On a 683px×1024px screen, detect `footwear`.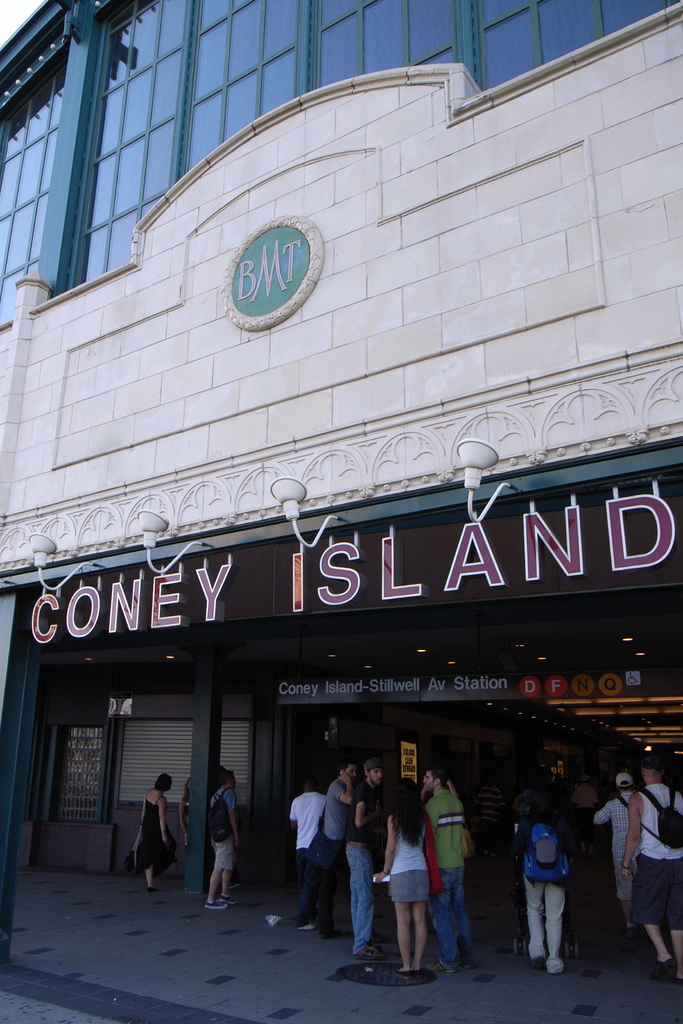
crop(461, 961, 478, 970).
